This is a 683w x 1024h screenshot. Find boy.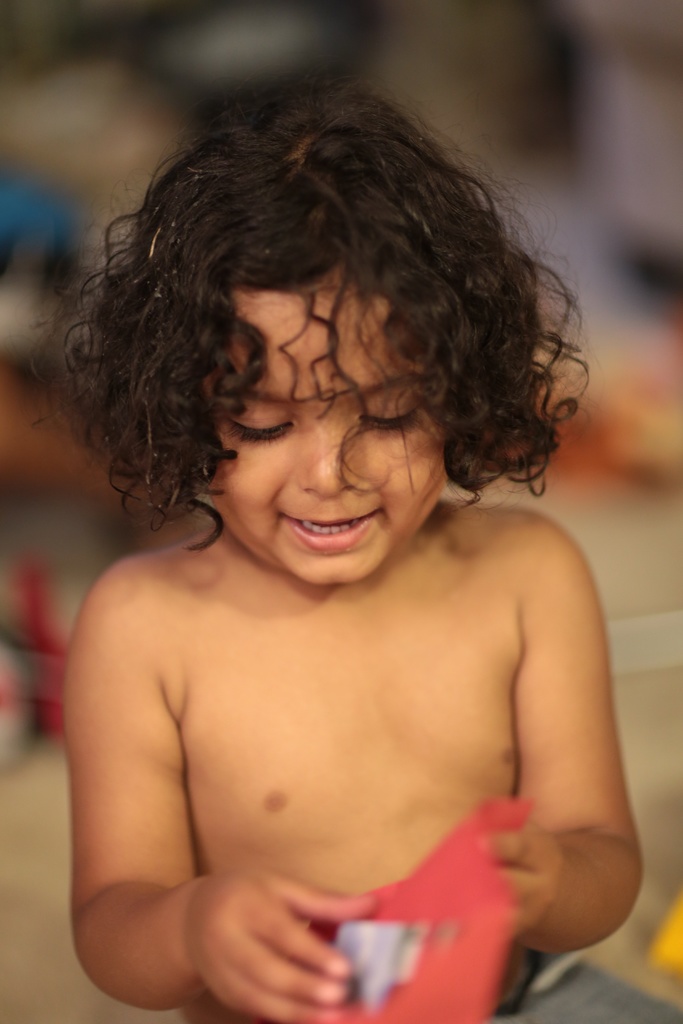
Bounding box: <box>47,100,679,1008</box>.
